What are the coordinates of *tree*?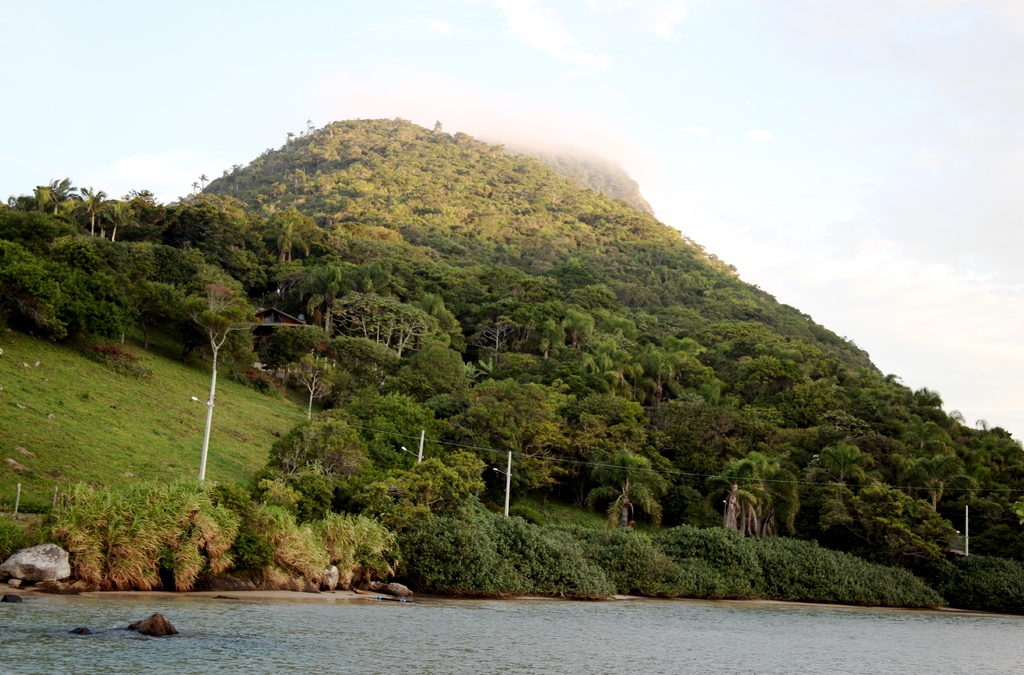
l=177, t=285, r=259, b=482.
